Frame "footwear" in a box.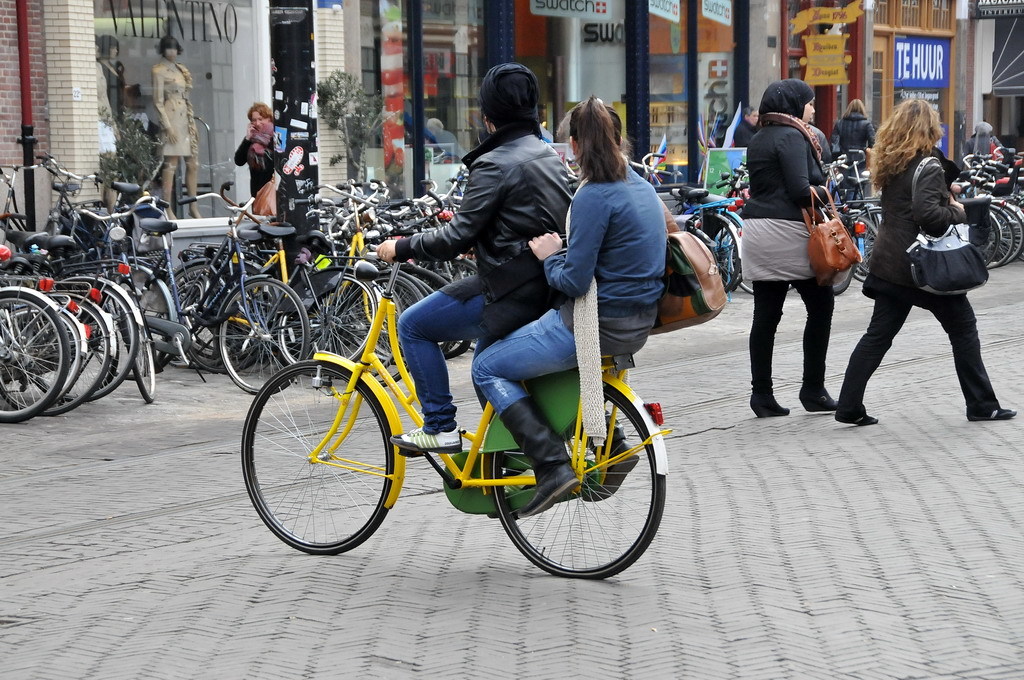
<bbox>597, 436, 641, 504</bbox>.
